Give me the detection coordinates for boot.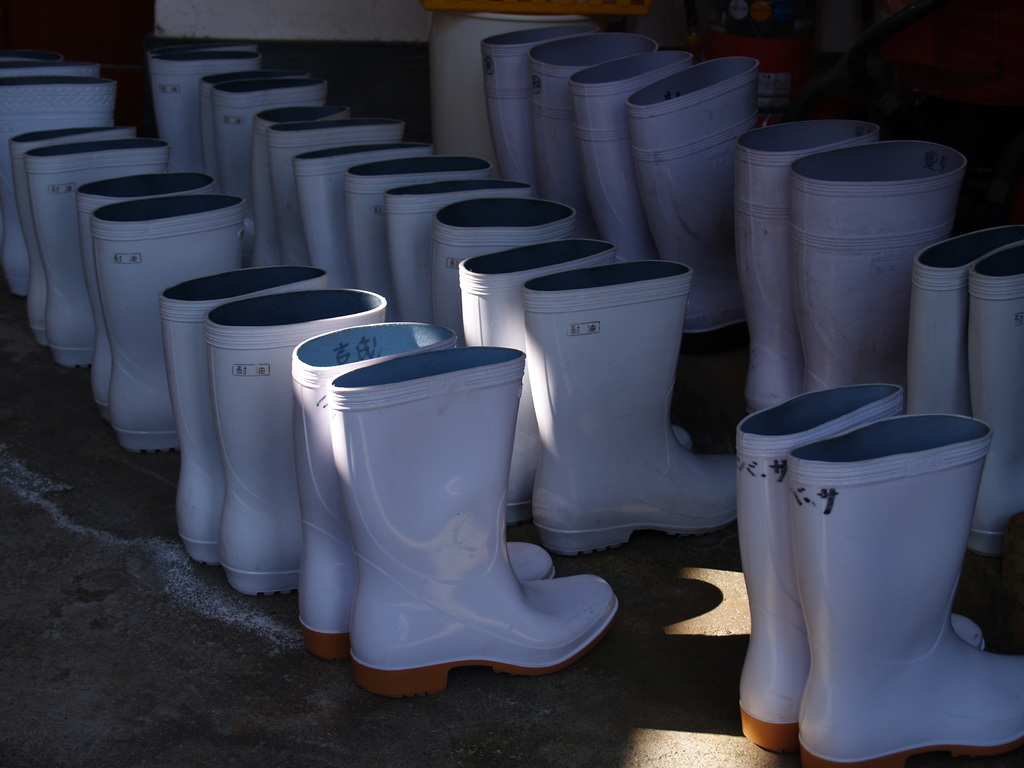
[x1=535, y1=258, x2=744, y2=561].
